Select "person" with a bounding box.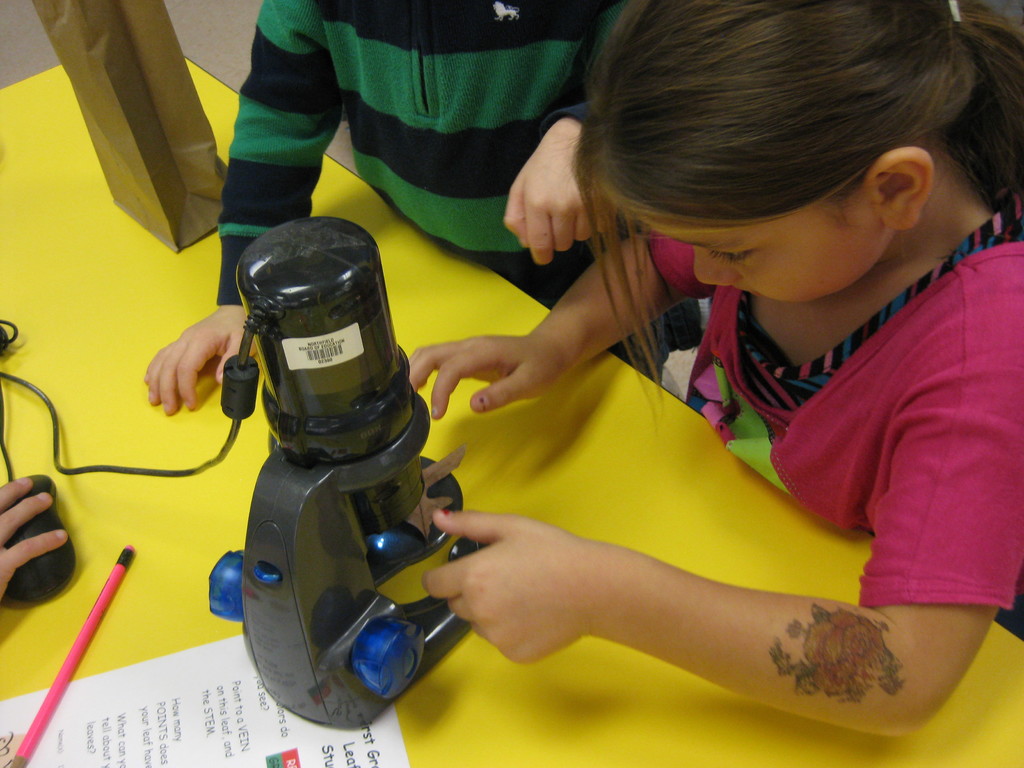
{"x1": 141, "y1": 0, "x2": 701, "y2": 414}.
